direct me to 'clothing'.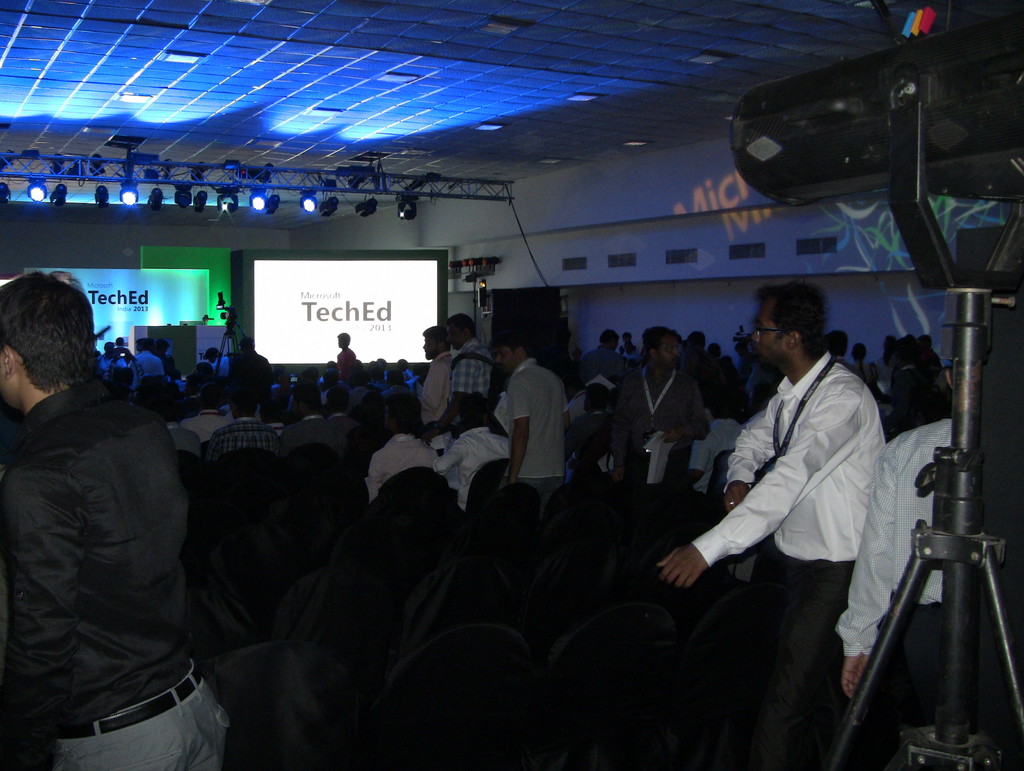
Direction: bbox(321, 386, 340, 404).
